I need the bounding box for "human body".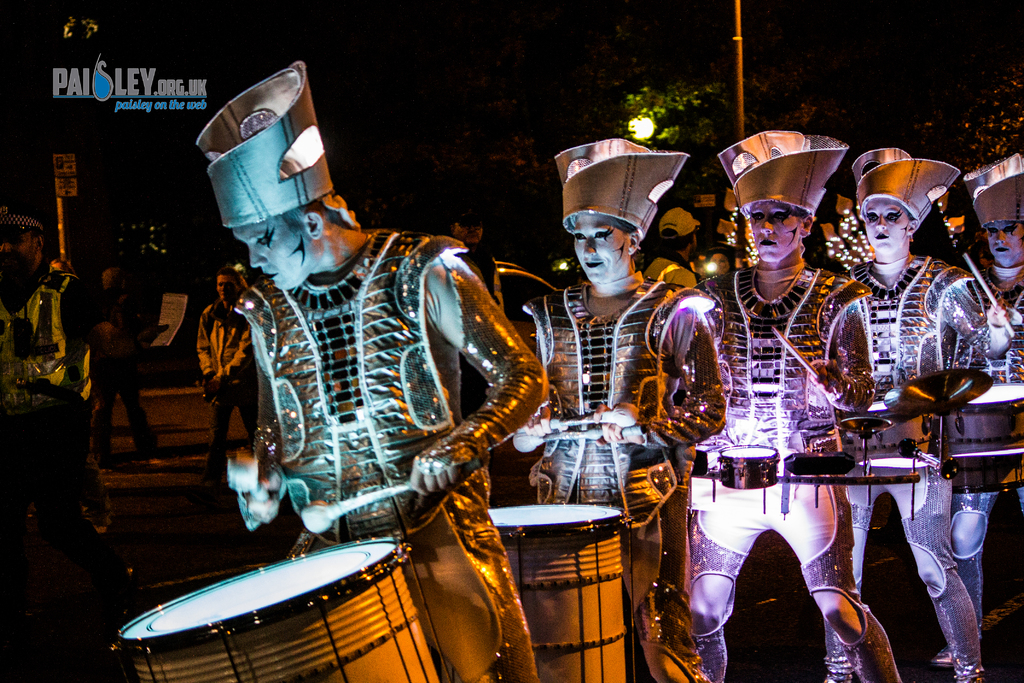
Here it is: pyautogui.locateOnScreen(161, 91, 561, 682).
